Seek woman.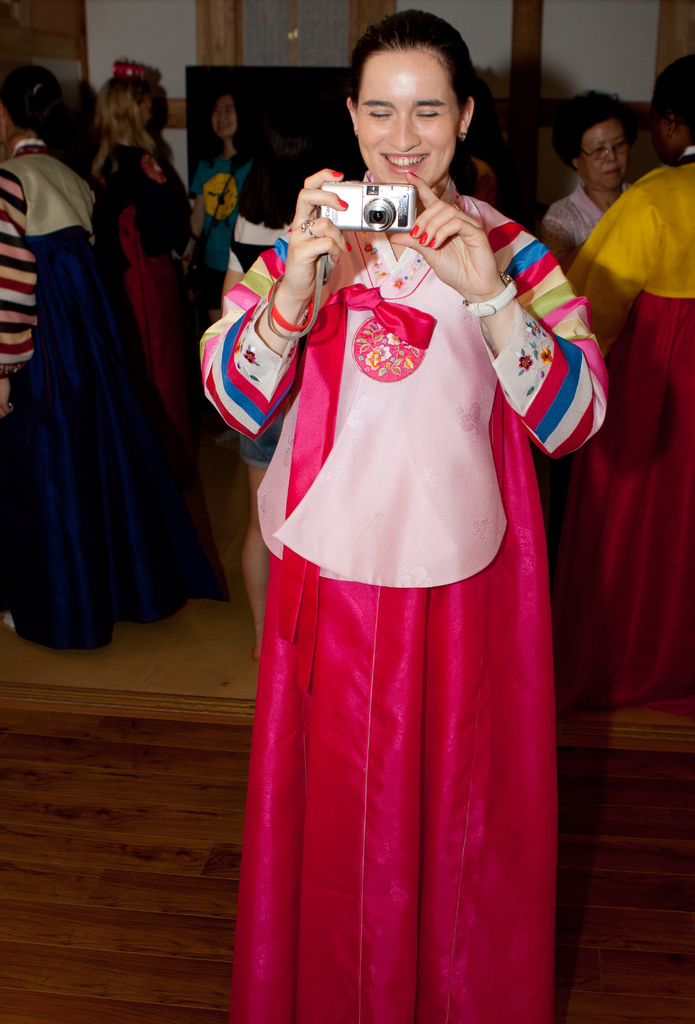
83 69 220 594.
